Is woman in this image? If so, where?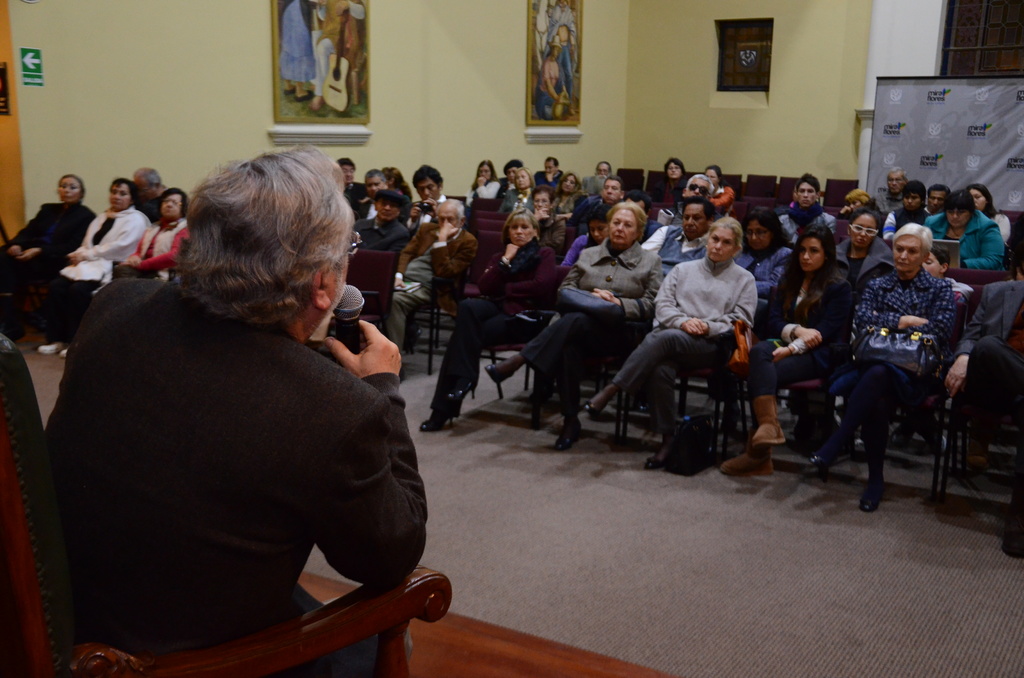
Yes, at 966/185/1008/246.
